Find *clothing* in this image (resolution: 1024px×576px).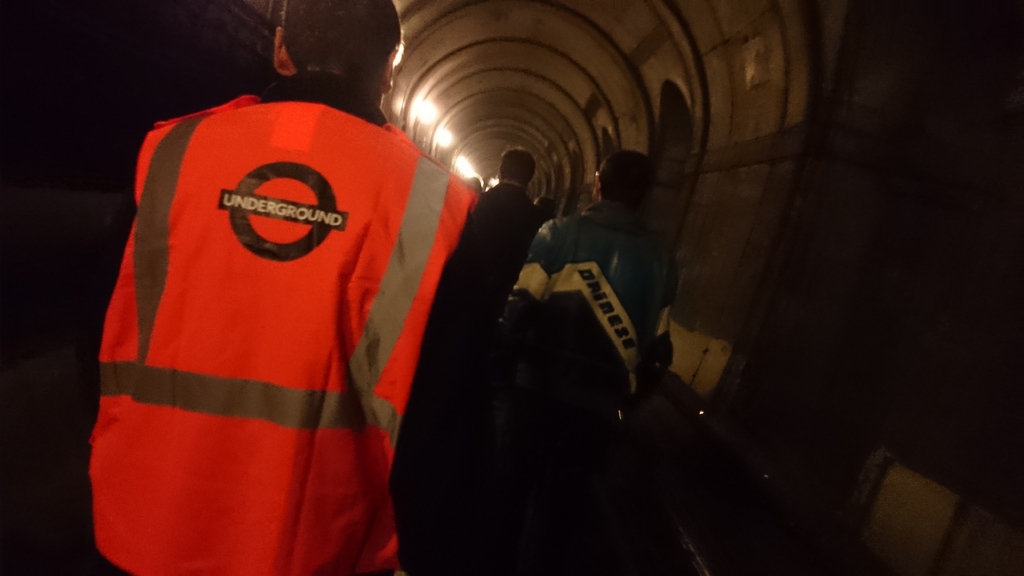
x1=445 y1=180 x2=548 y2=321.
